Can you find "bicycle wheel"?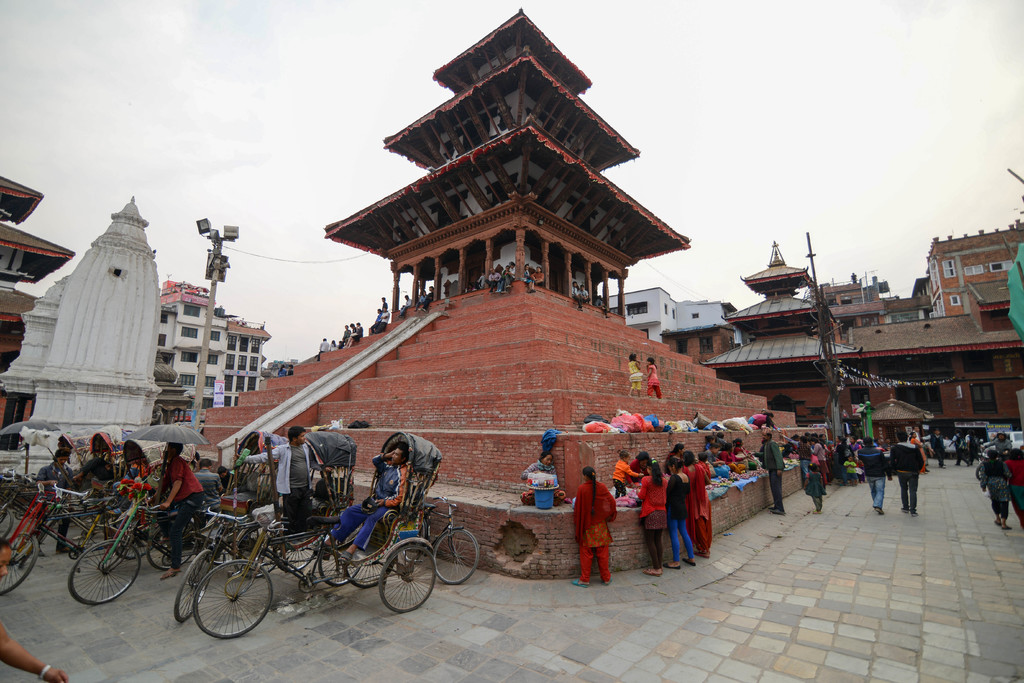
Yes, bounding box: <bbox>64, 539, 141, 611</bbox>.
